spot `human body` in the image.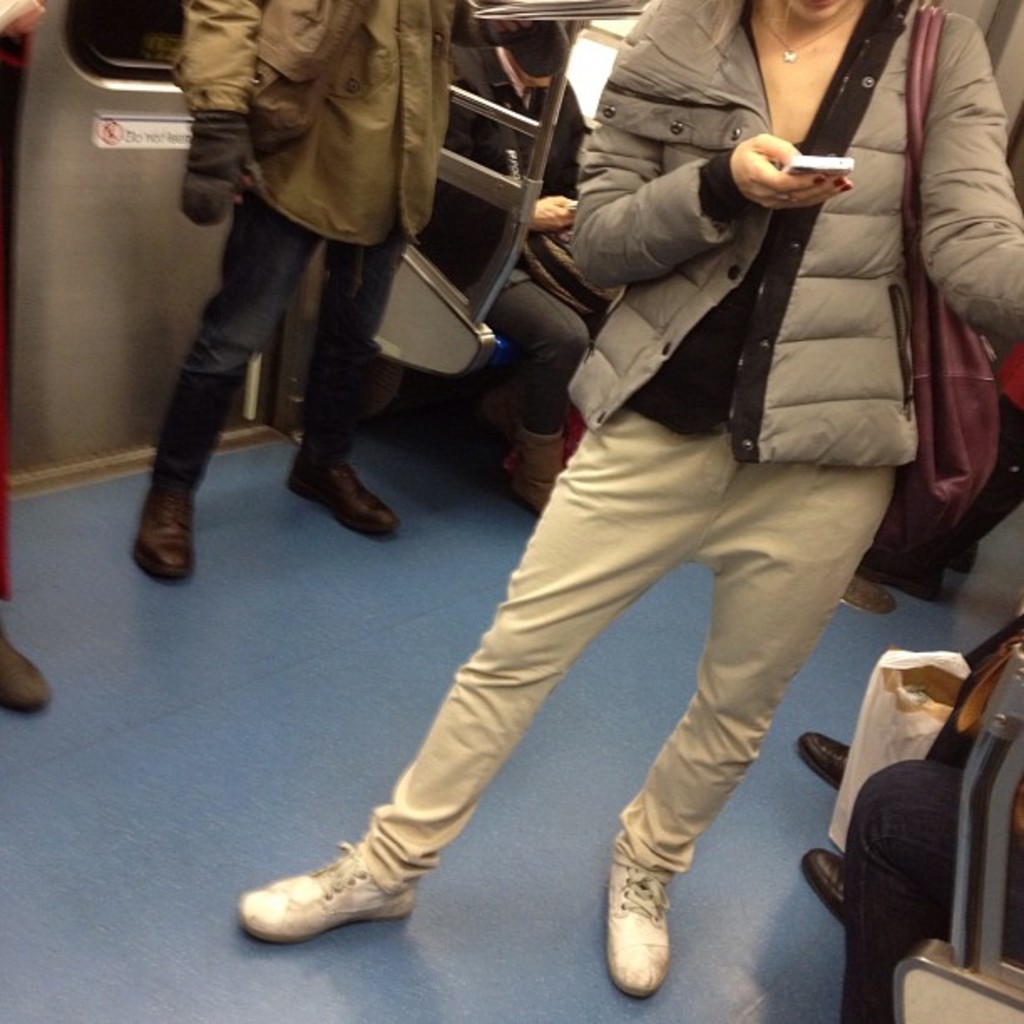
`human body` found at bbox(417, 75, 591, 519).
